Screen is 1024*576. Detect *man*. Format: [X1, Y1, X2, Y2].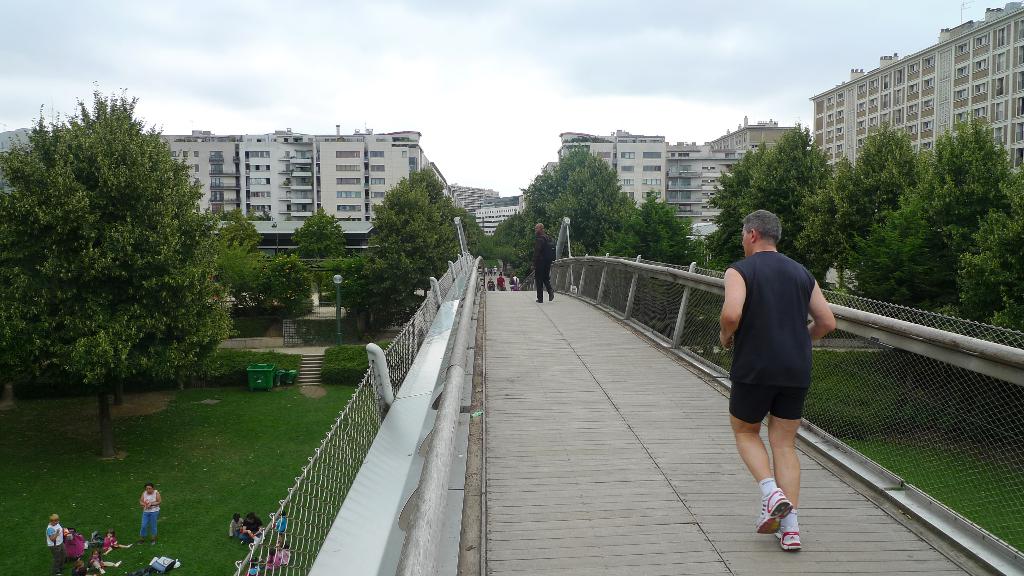
[527, 220, 559, 303].
